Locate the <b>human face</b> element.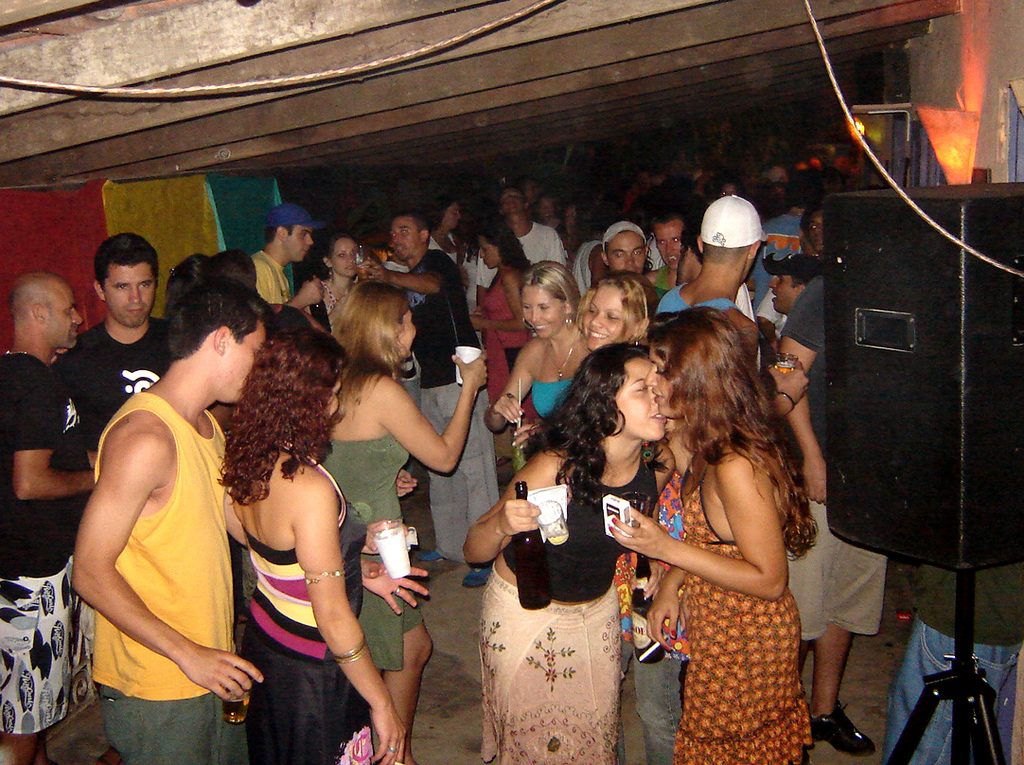
Element bbox: pyautogui.locateOnScreen(522, 289, 561, 335).
